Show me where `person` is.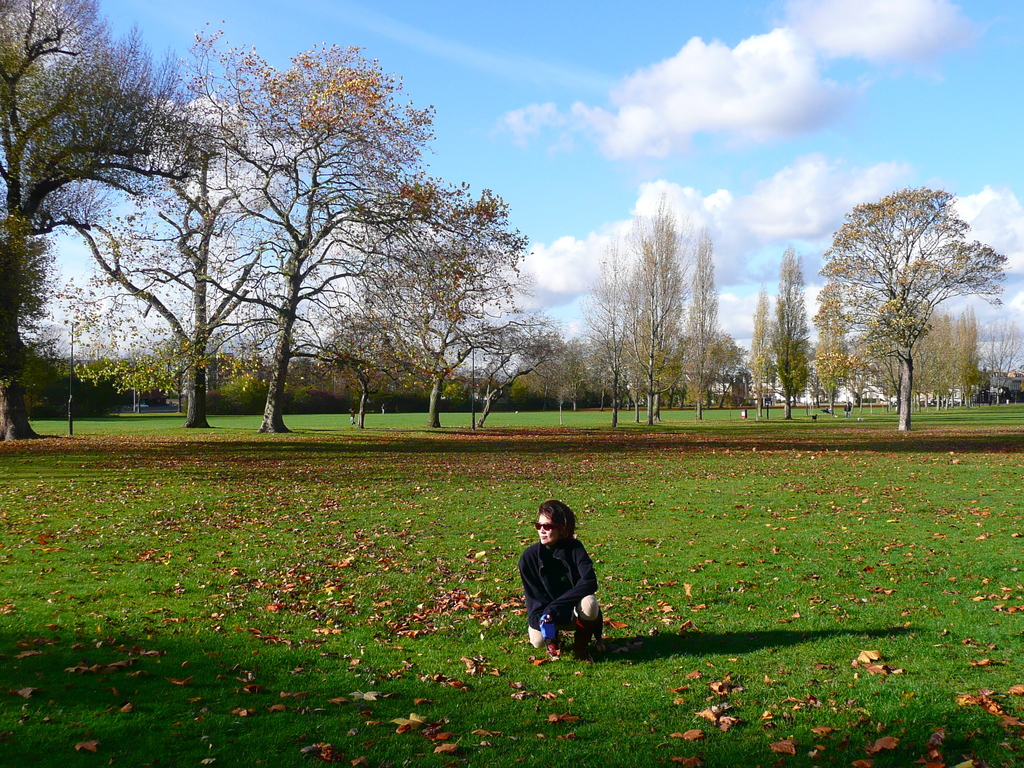
`person` is at {"left": 527, "top": 498, "right": 620, "bottom": 653}.
